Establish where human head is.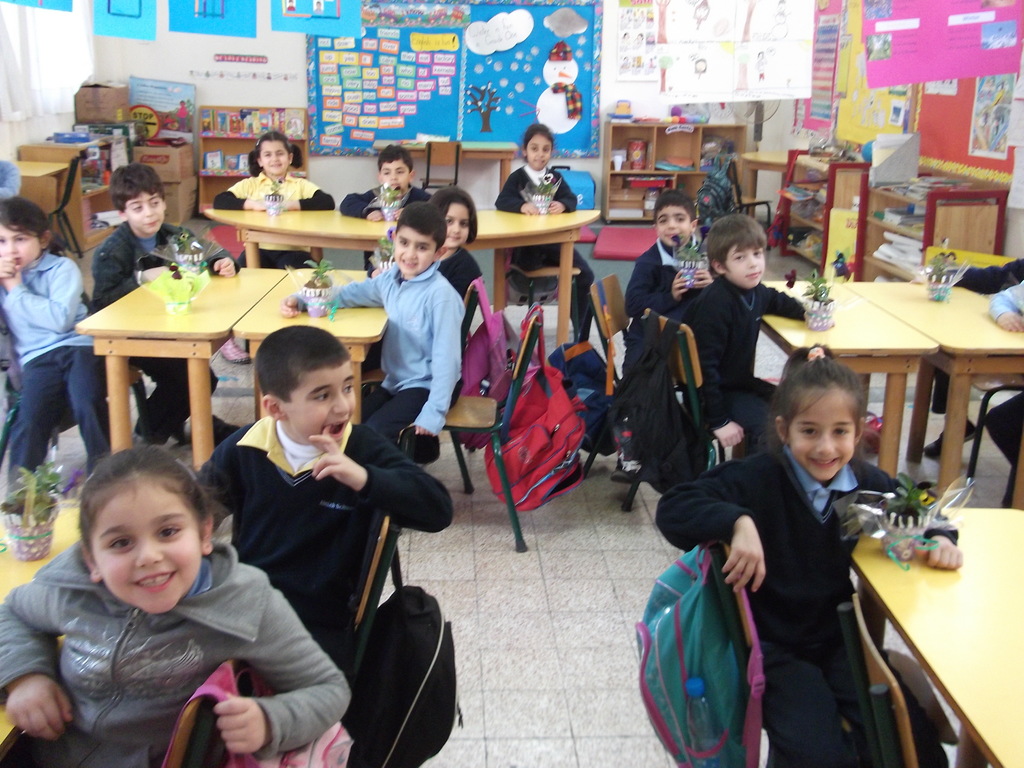
Established at Rect(253, 326, 358, 452).
